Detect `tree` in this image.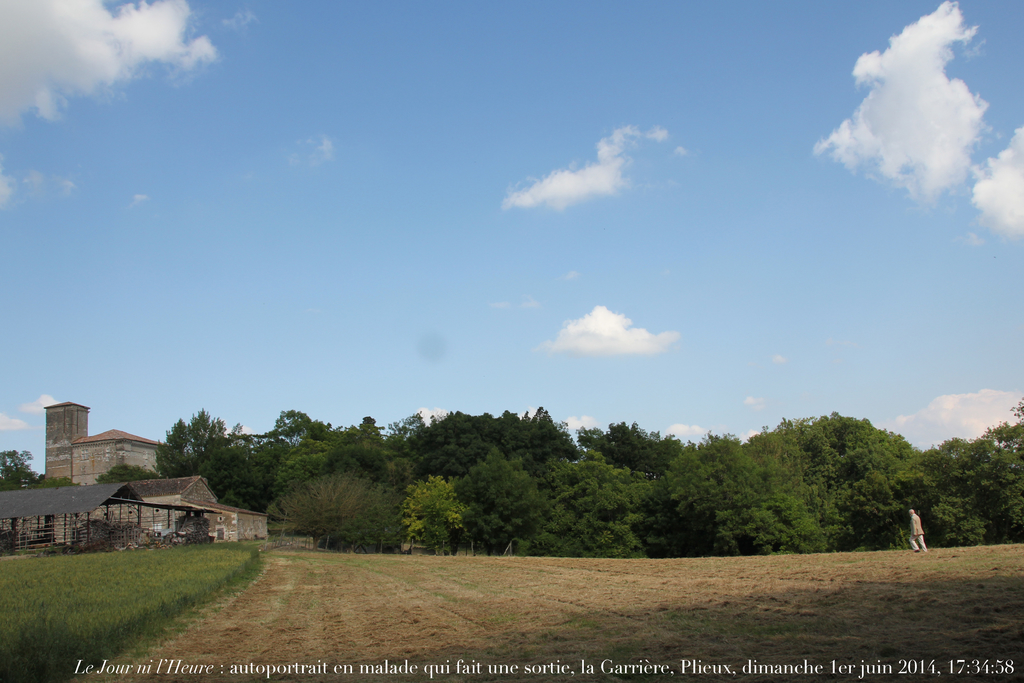
Detection: bbox(432, 414, 483, 480).
